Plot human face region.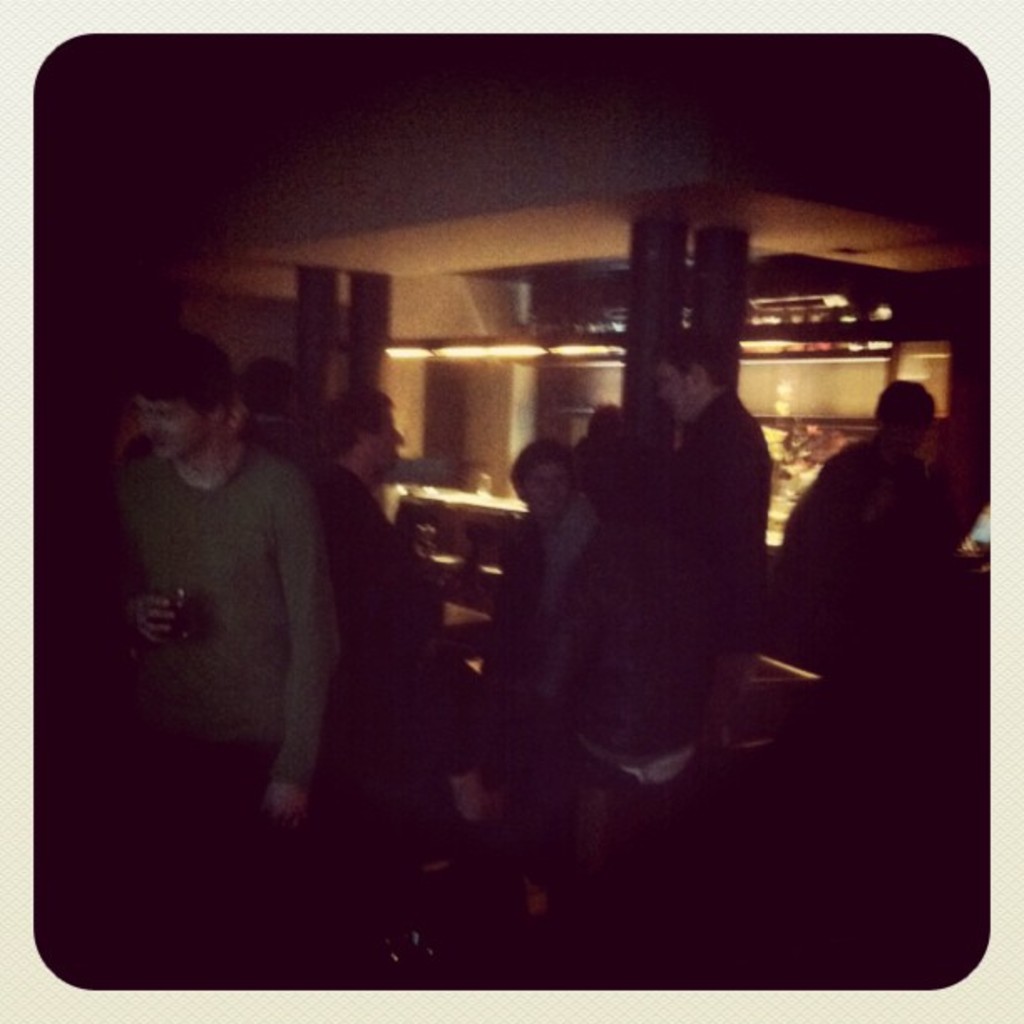
Plotted at {"x1": 515, "y1": 462, "x2": 567, "y2": 517}.
